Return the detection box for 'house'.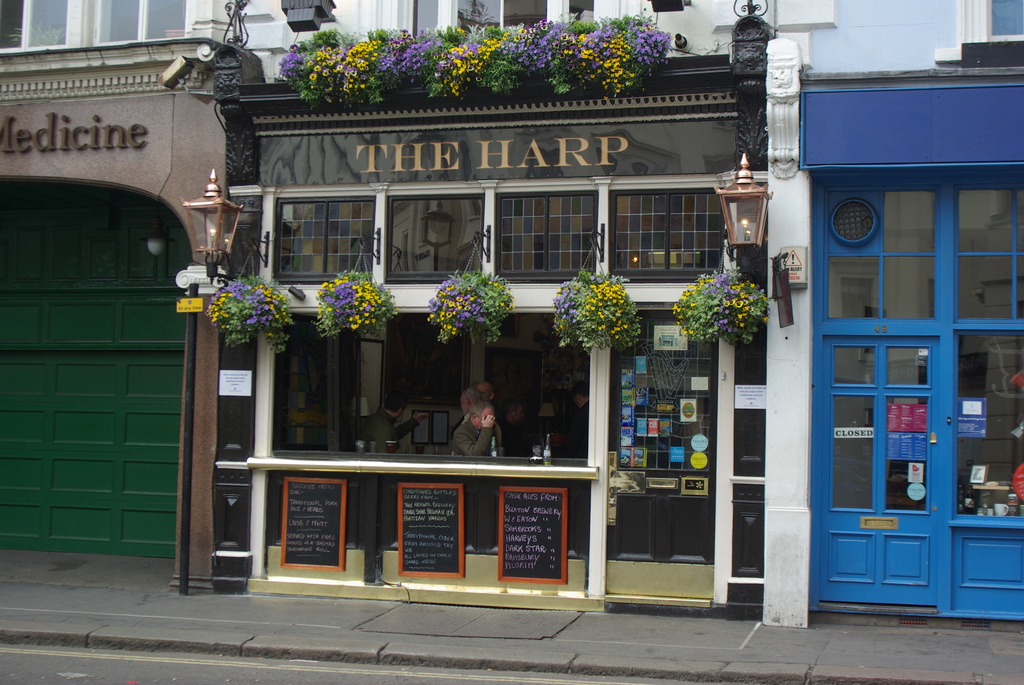
detection(762, 32, 1023, 622).
